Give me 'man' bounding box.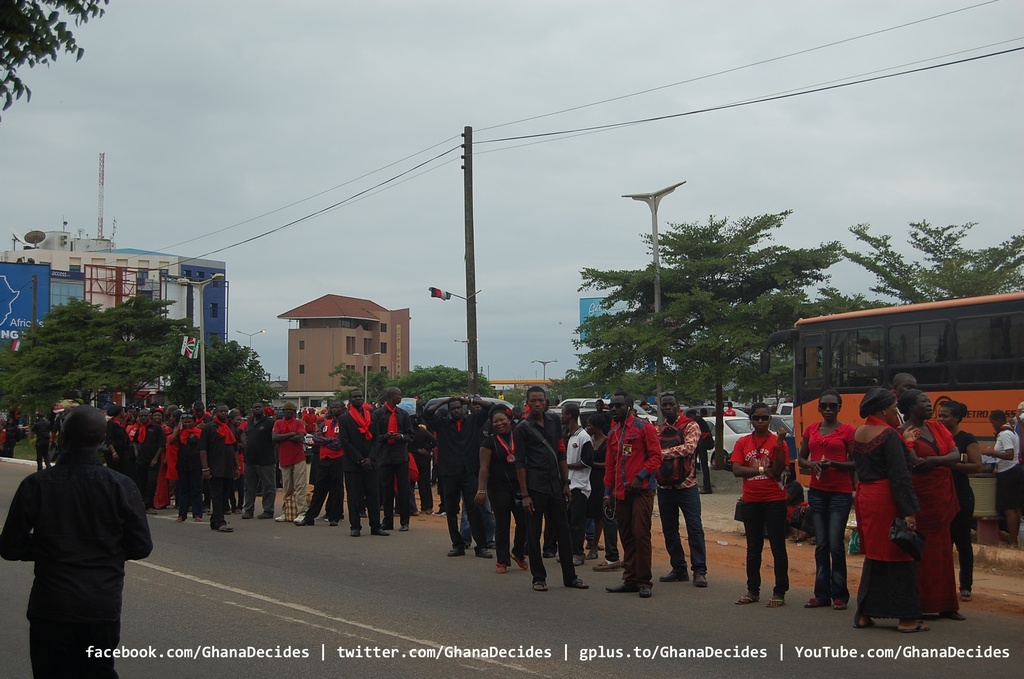
[x1=206, y1=405, x2=236, y2=528].
